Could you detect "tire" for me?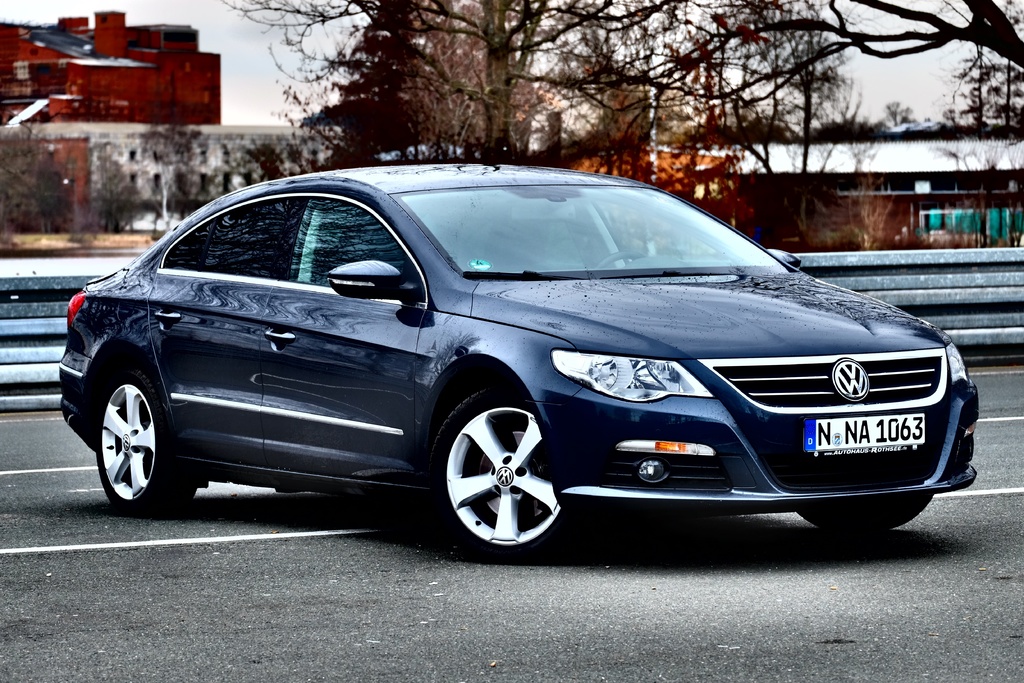
Detection result: x1=97 y1=362 x2=202 y2=517.
